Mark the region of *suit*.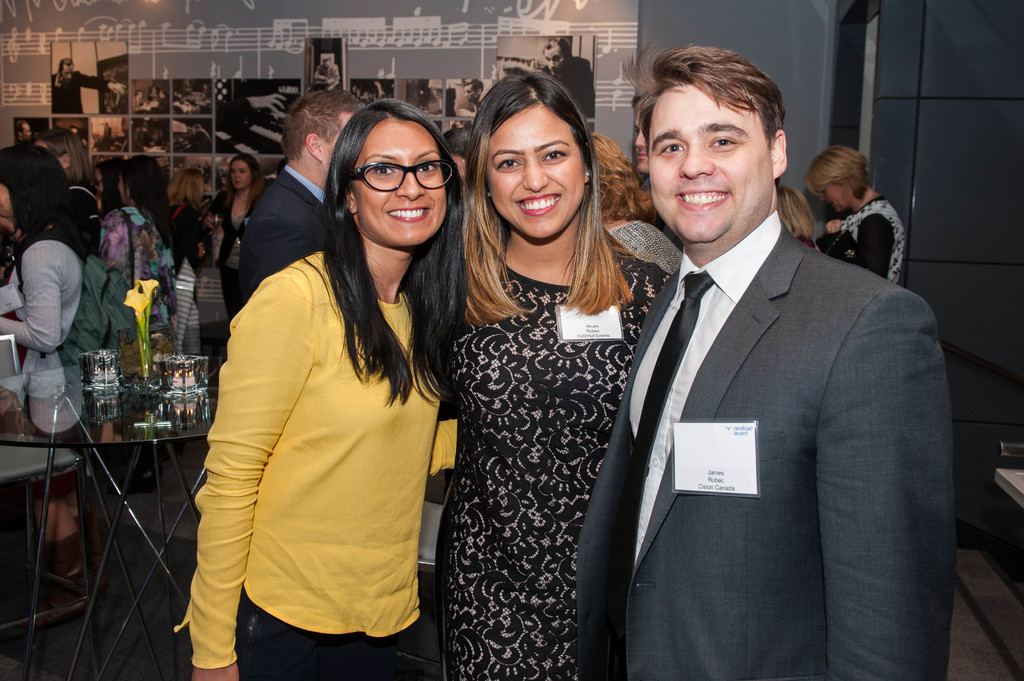
Region: {"left": 239, "top": 166, "right": 330, "bottom": 308}.
